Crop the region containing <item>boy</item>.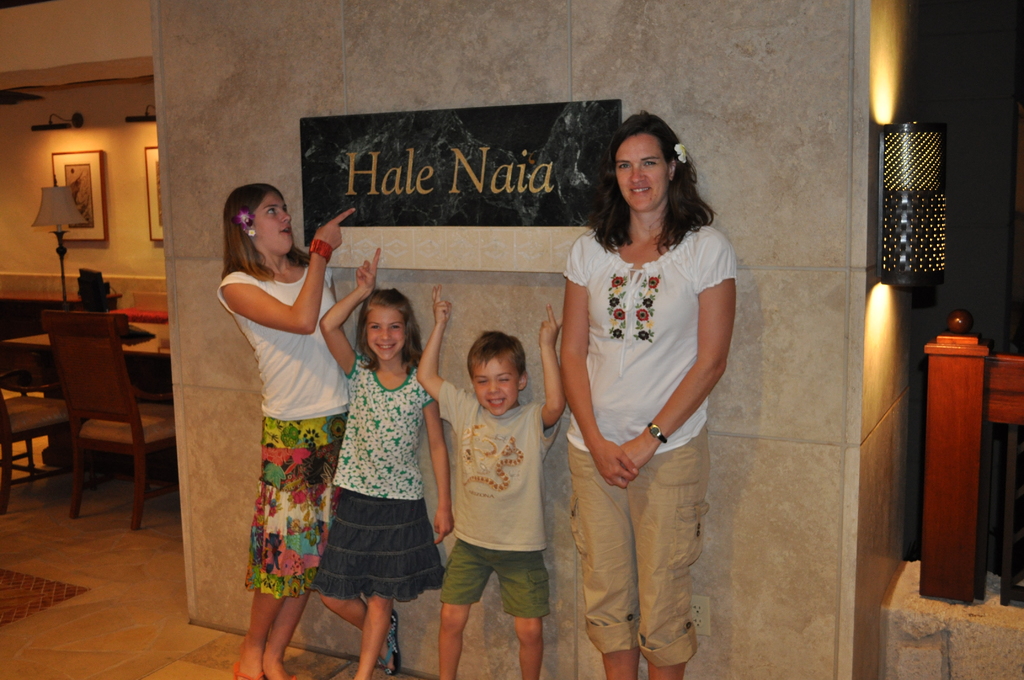
Crop region: bbox(413, 283, 568, 679).
